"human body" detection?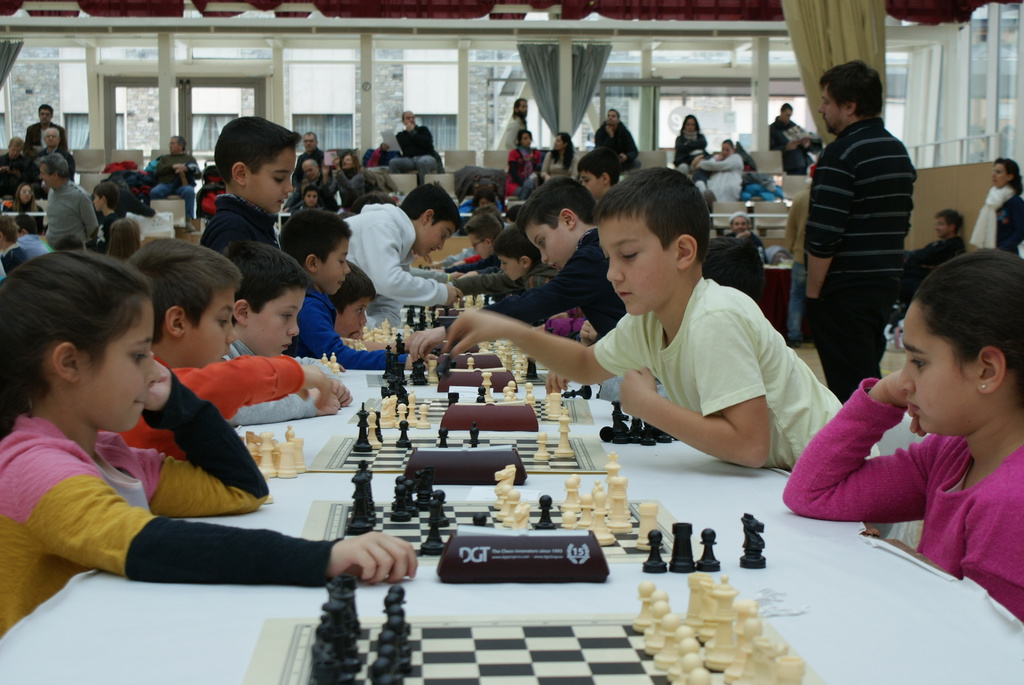
left=325, top=169, right=366, bottom=216
